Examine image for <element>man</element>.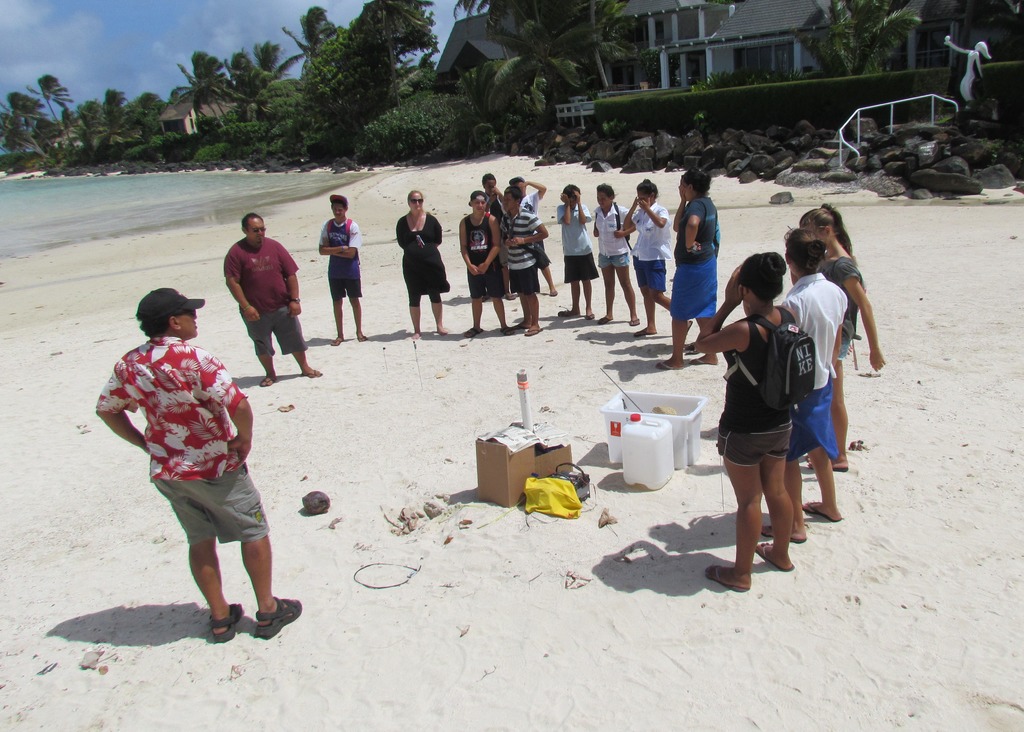
Examination result: {"left": 460, "top": 191, "right": 516, "bottom": 339}.
